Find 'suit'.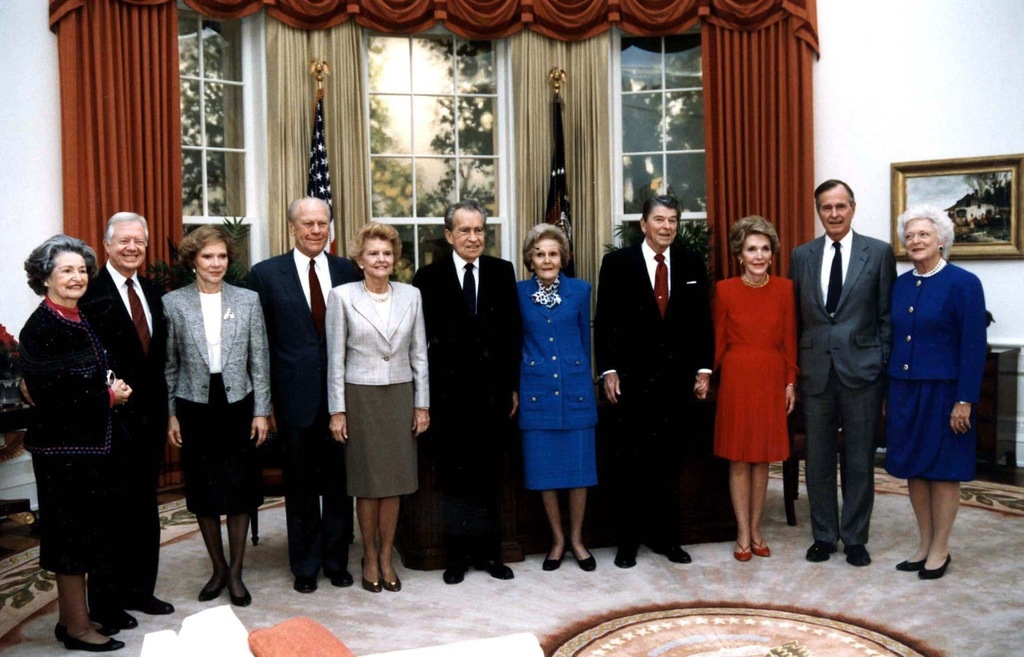
813:176:904:566.
